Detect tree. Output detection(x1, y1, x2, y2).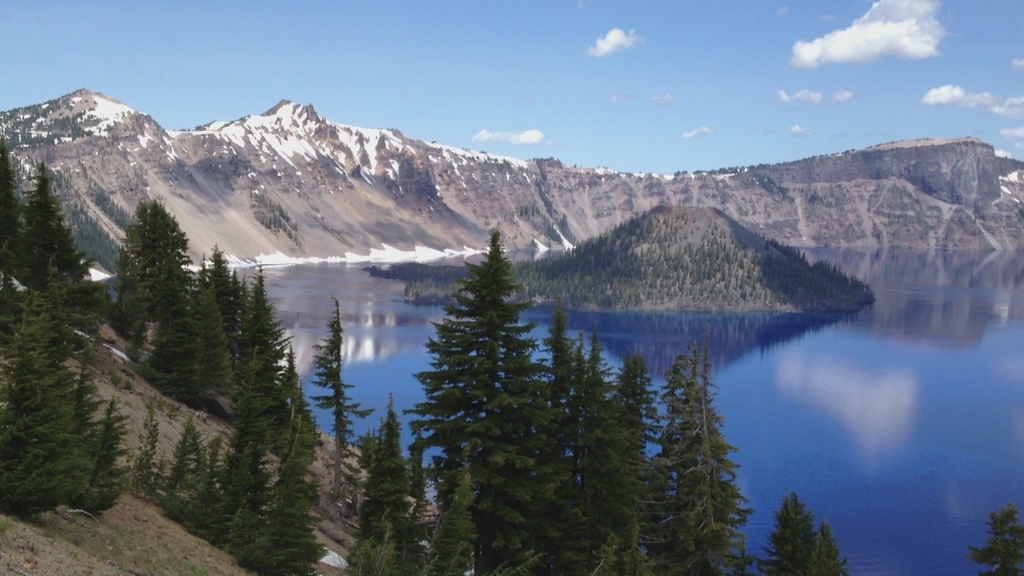
detection(963, 498, 1023, 575).
